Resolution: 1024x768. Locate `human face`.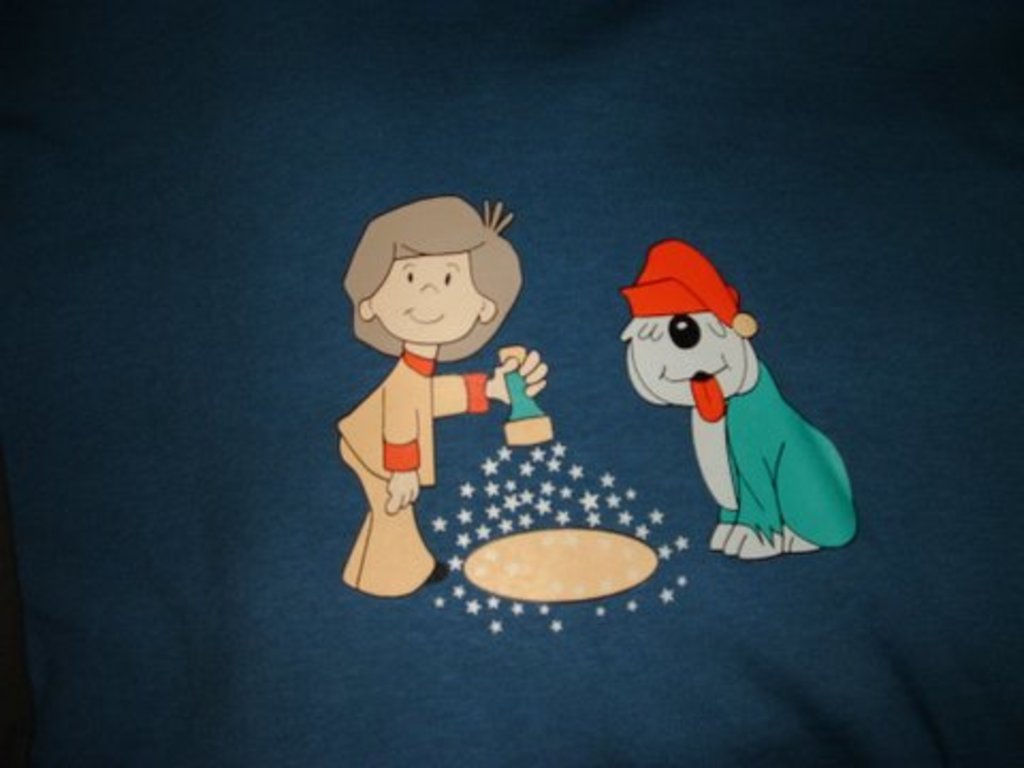
371, 247, 480, 339.
